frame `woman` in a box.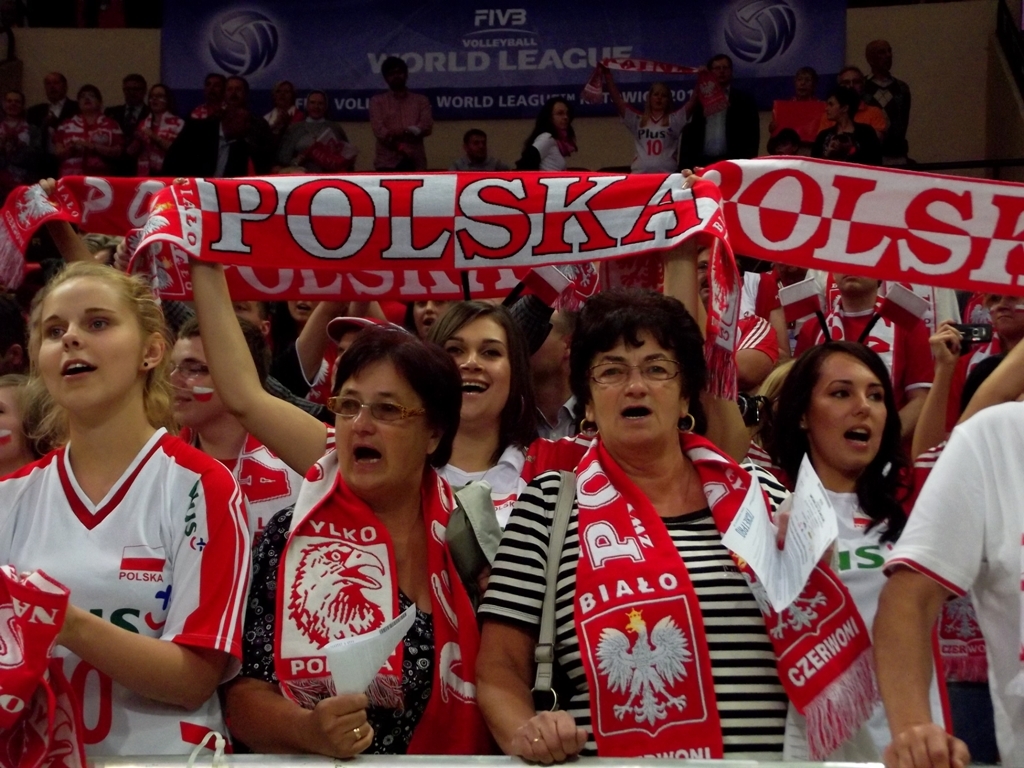
select_region(700, 218, 911, 765).
